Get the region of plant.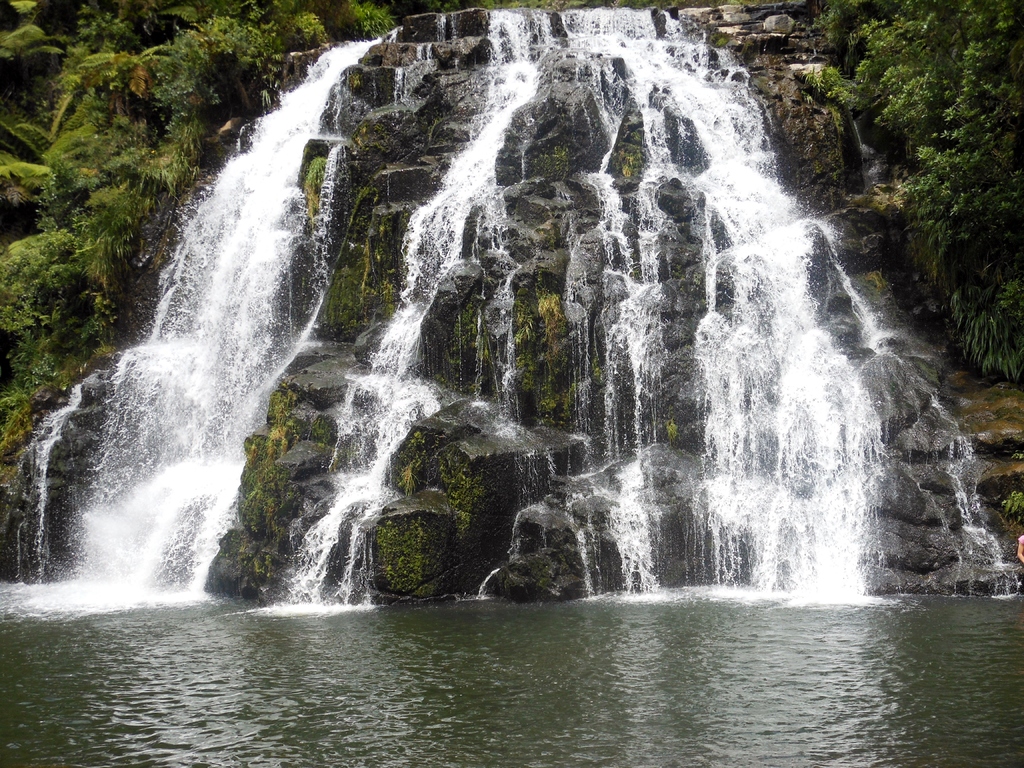
778/0/1023/408.
